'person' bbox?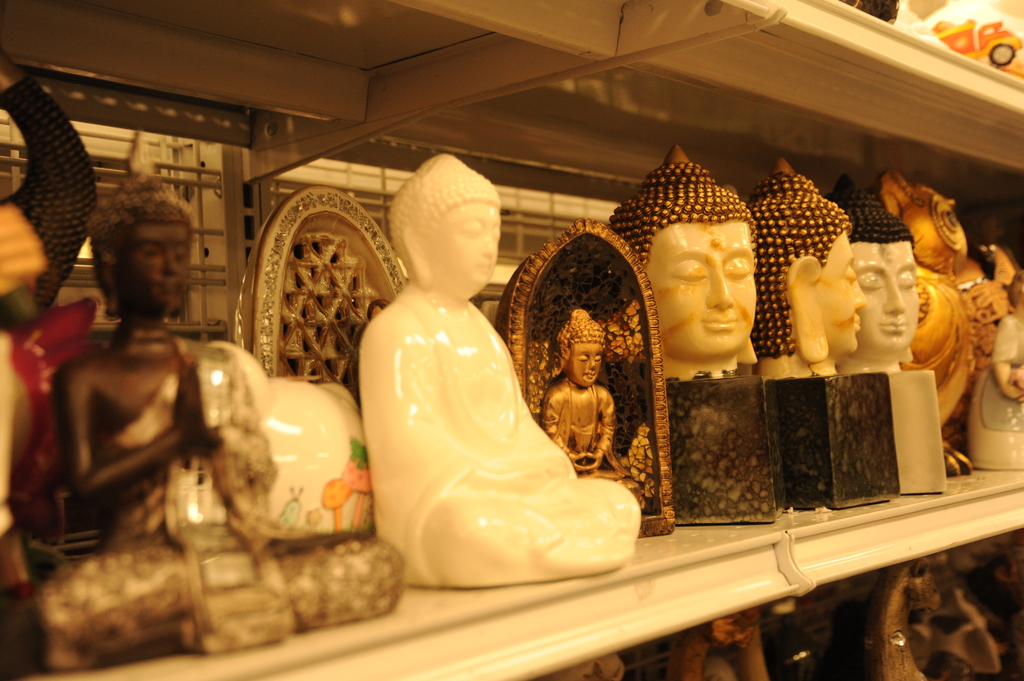
select_region(829, 174, 920, 372)
